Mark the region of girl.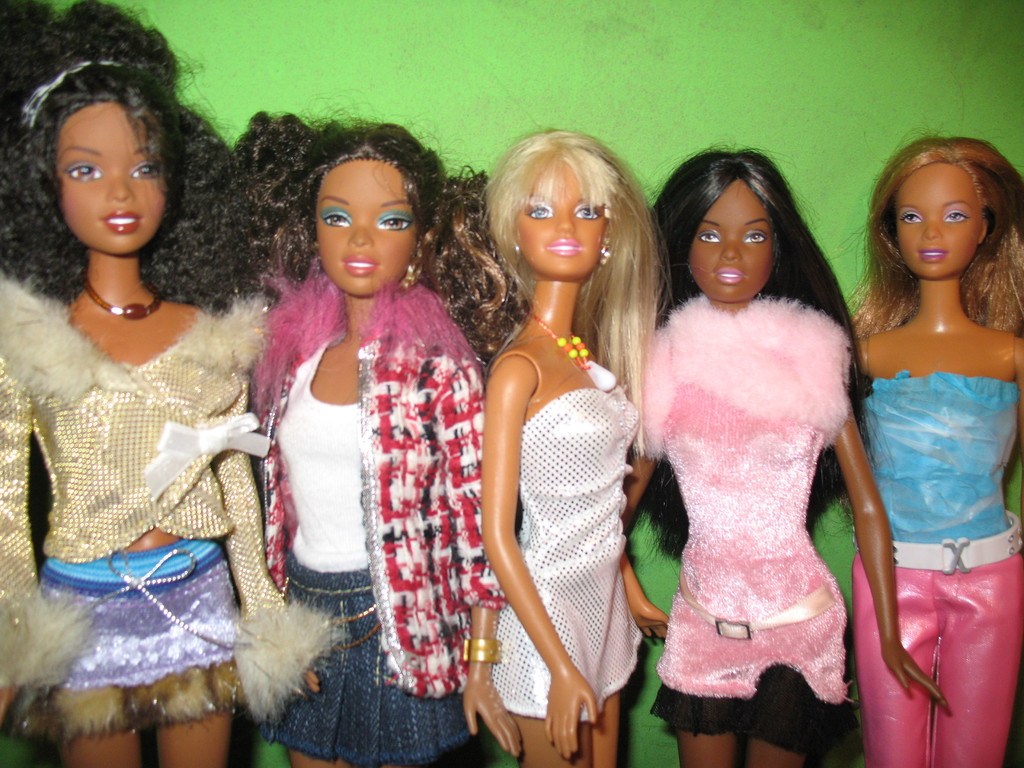
Region: Rect(477, 124, 674, 764).
